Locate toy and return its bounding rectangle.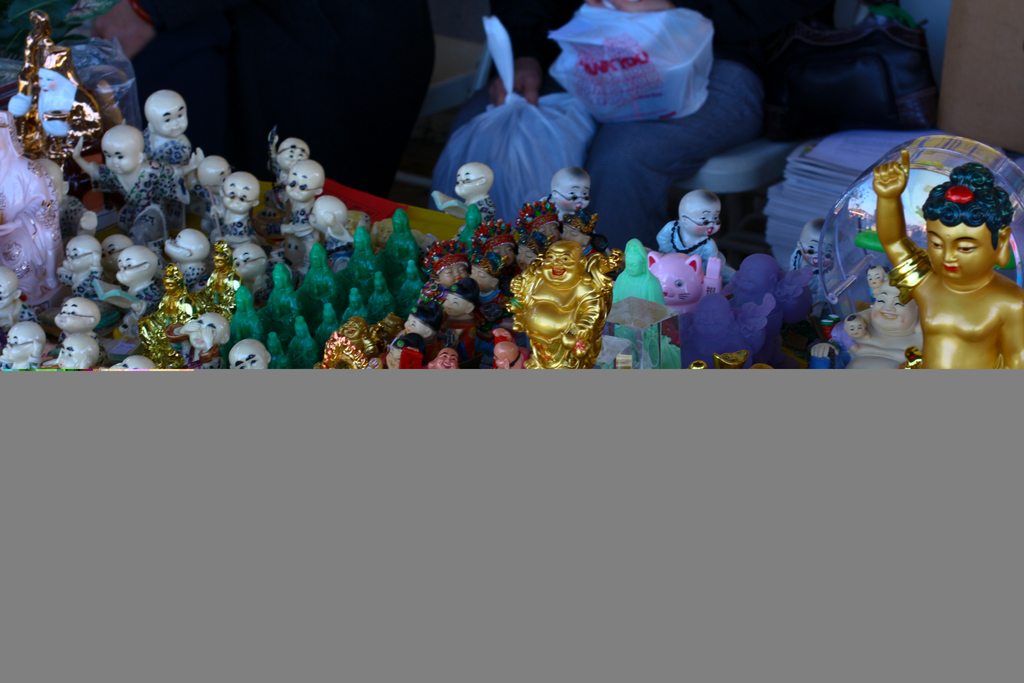
(47, 331, 99, 370).
